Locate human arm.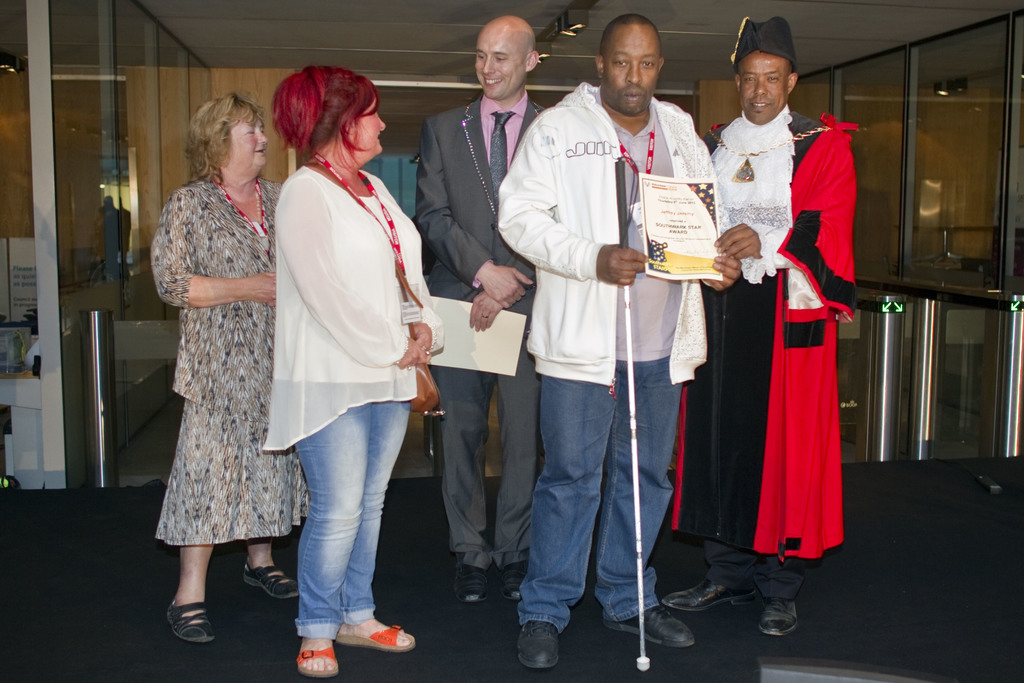
Bounding box: bbox(396, 298, 445, 363).
